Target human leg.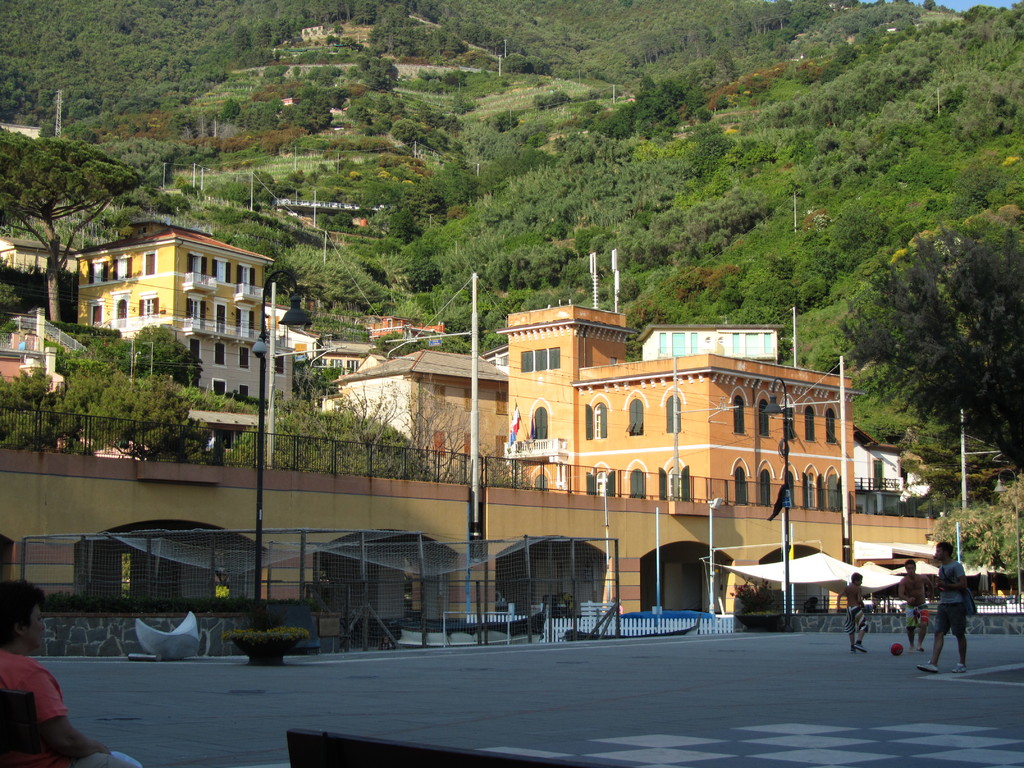
Target region: <region>908, 604, 918, 652</region>.
